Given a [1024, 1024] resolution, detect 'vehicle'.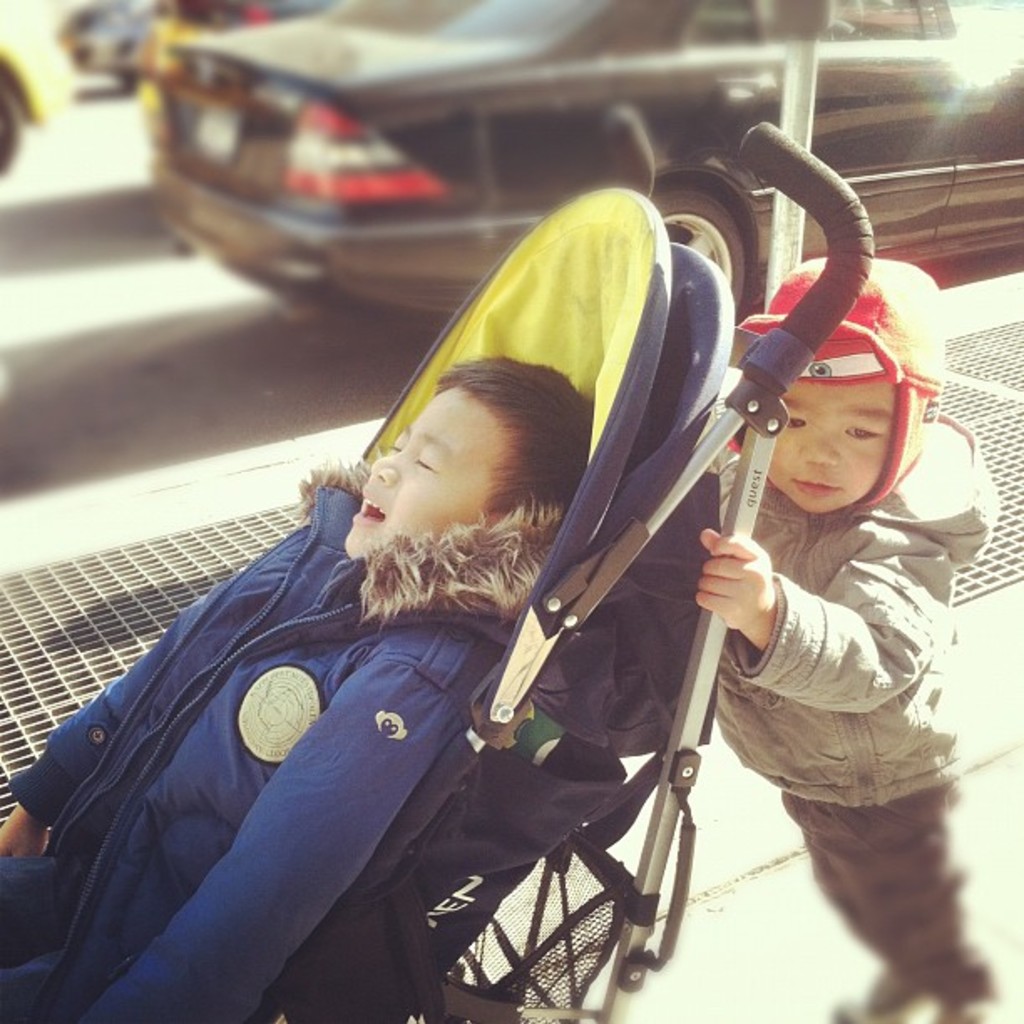
(left=0, top=0, right=89, bottom=176).
